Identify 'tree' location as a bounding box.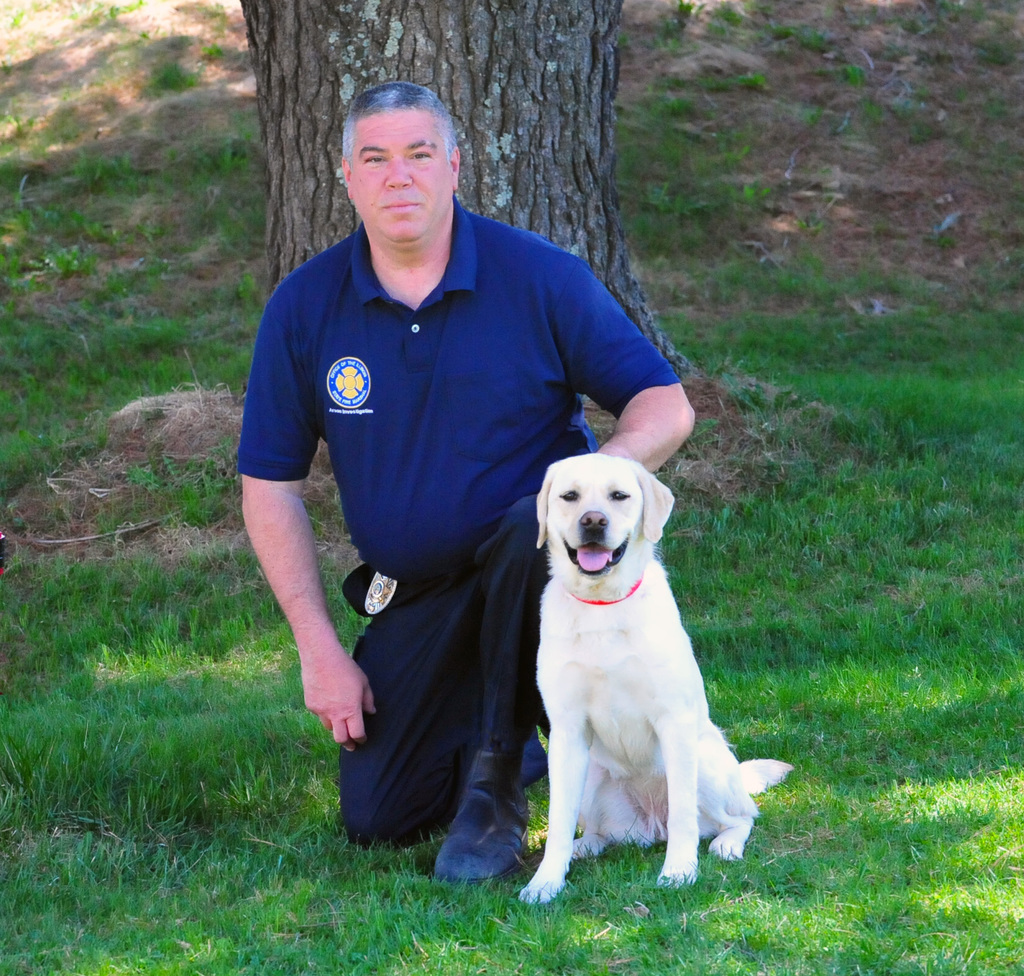
BBox(237, 0, 694, 408).
